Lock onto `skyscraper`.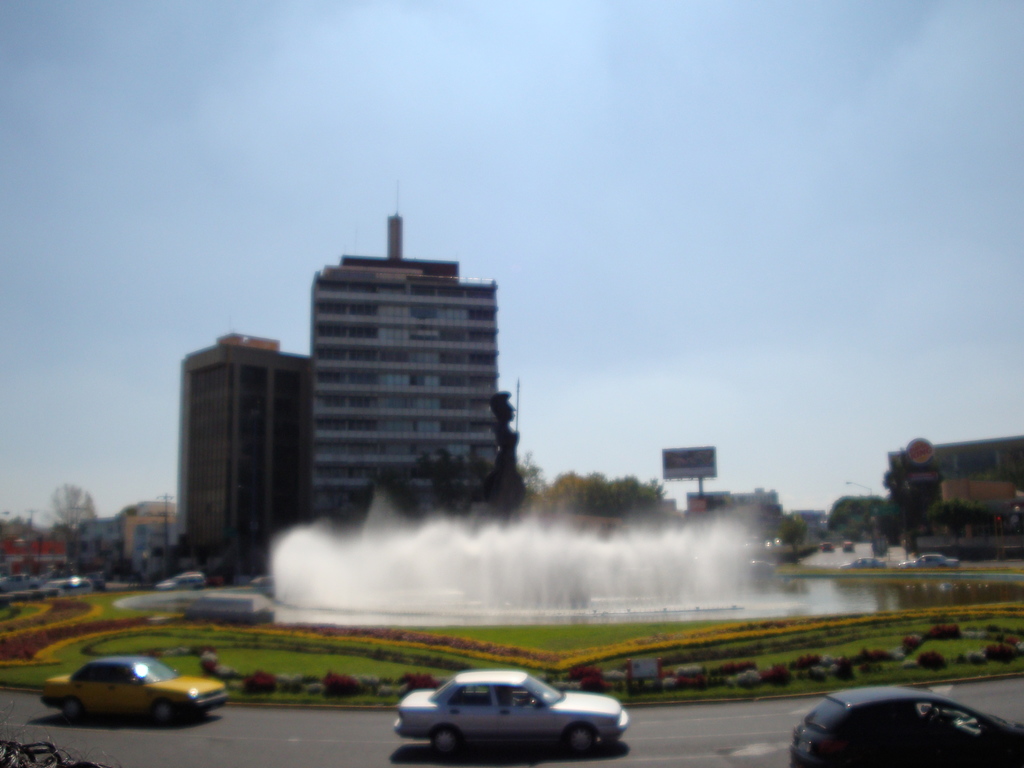
Locked: [175, 328, 302, 580].
